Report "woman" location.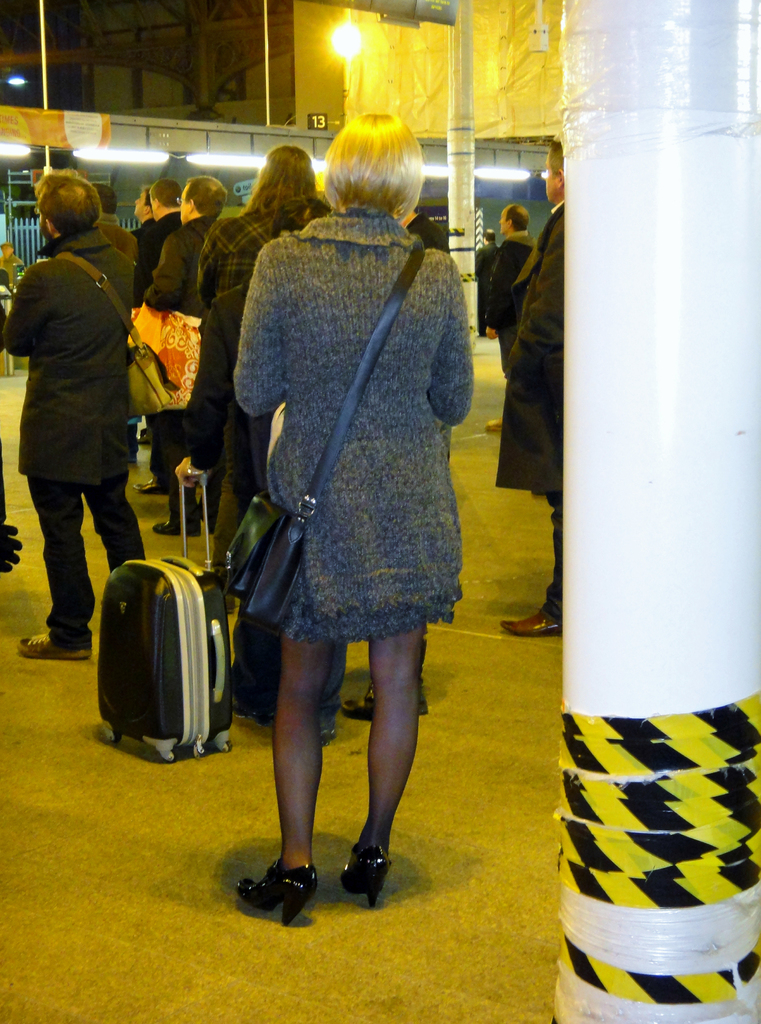
Report: pyautogui.locateOnScreen(205, 128, 483, 896).
